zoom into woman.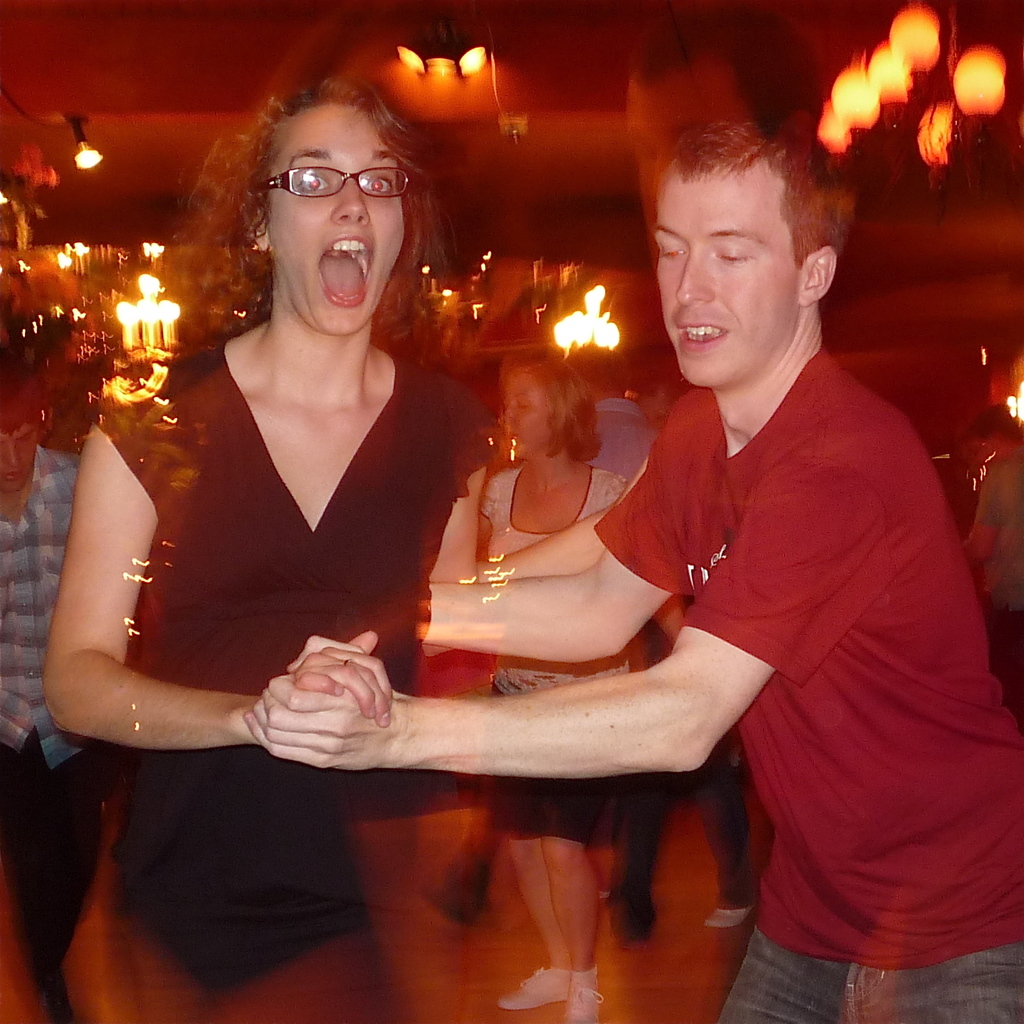
Zoom target: l=59, t=68, r=513, b=880.
